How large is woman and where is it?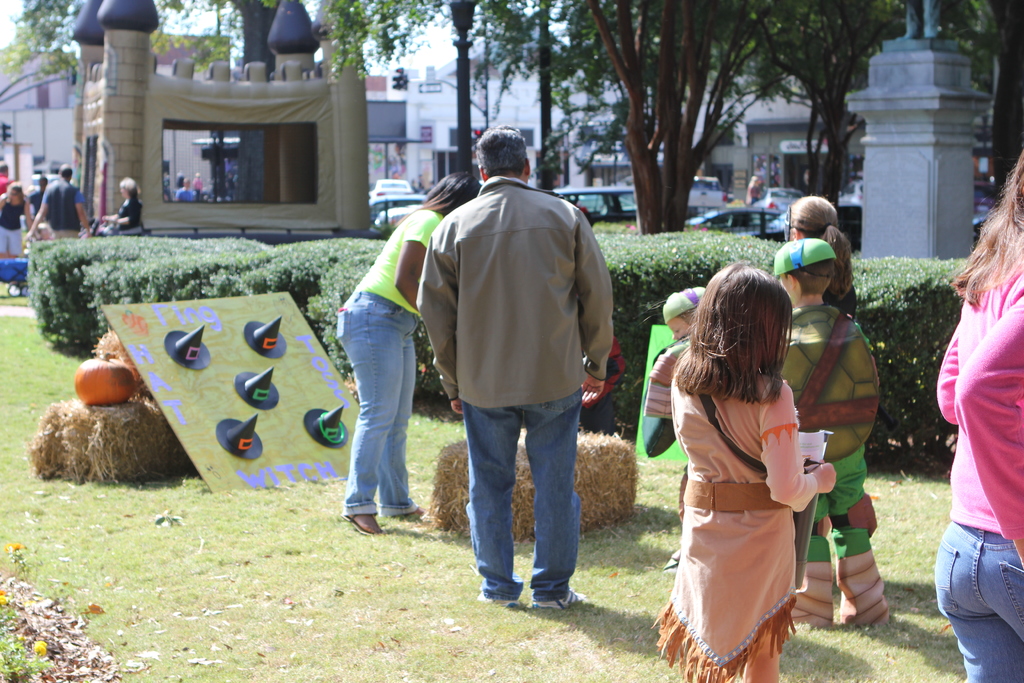
Bounding box: l=0, t=182, r=40, b=262.
